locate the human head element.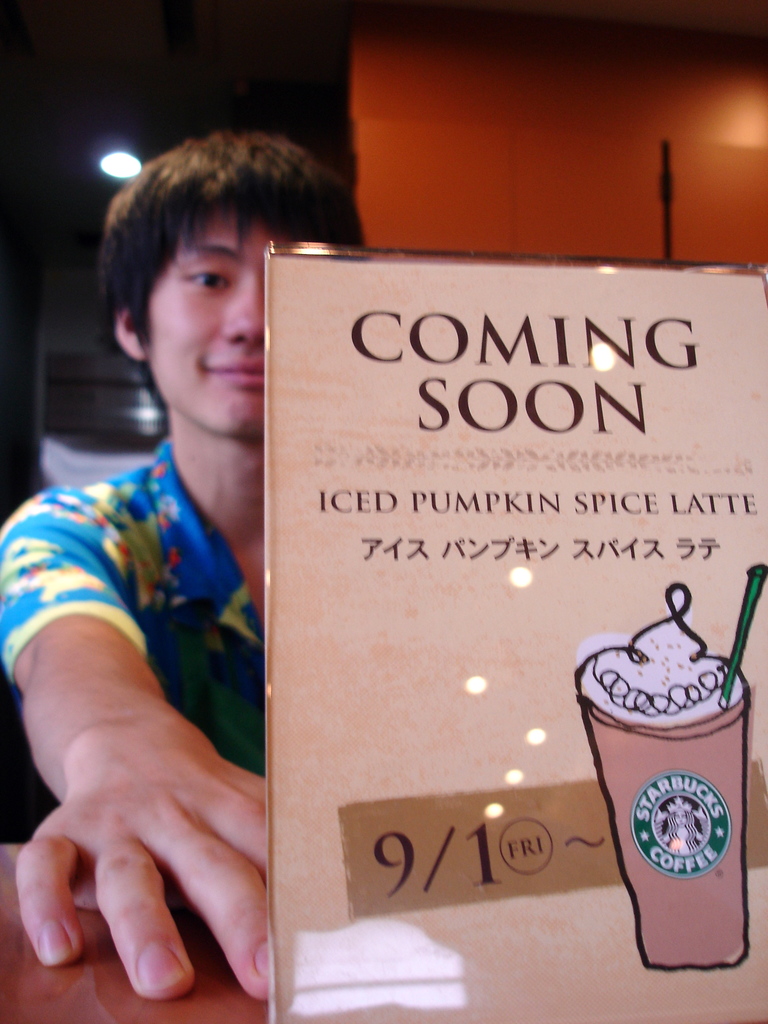
Element bbox: (88,123,369,477).
